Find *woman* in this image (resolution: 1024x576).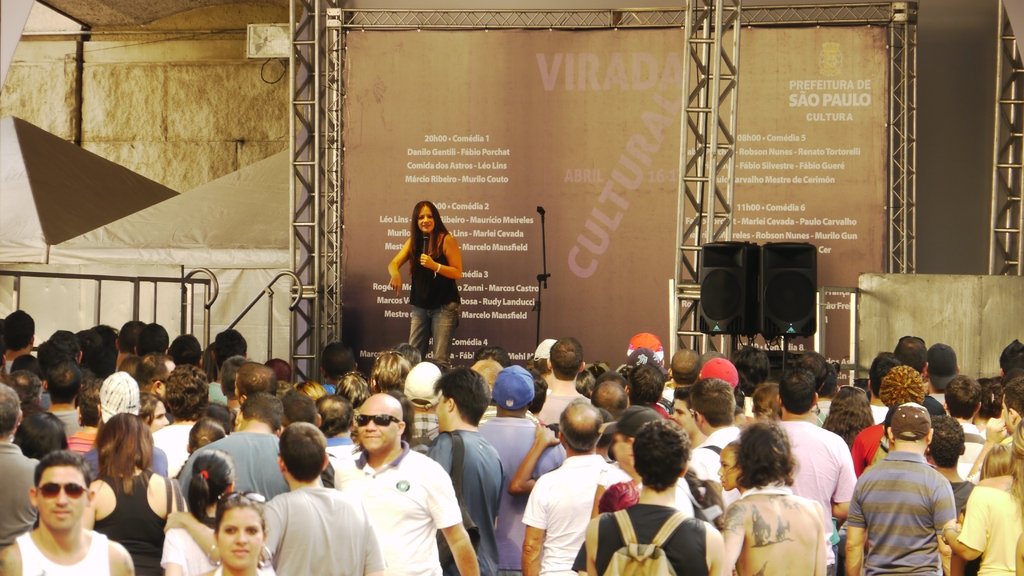
<region>81, 412, 189, 575</region>.
